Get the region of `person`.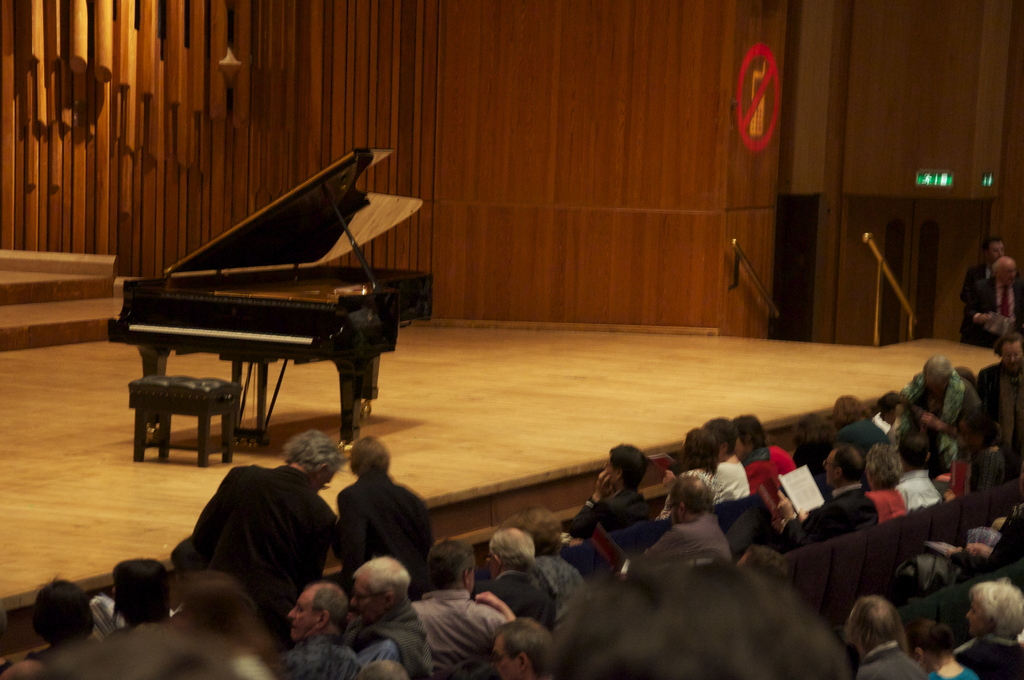
{"x1": 960, "y1": 235, "x2": 1015, "y2": 340}.
